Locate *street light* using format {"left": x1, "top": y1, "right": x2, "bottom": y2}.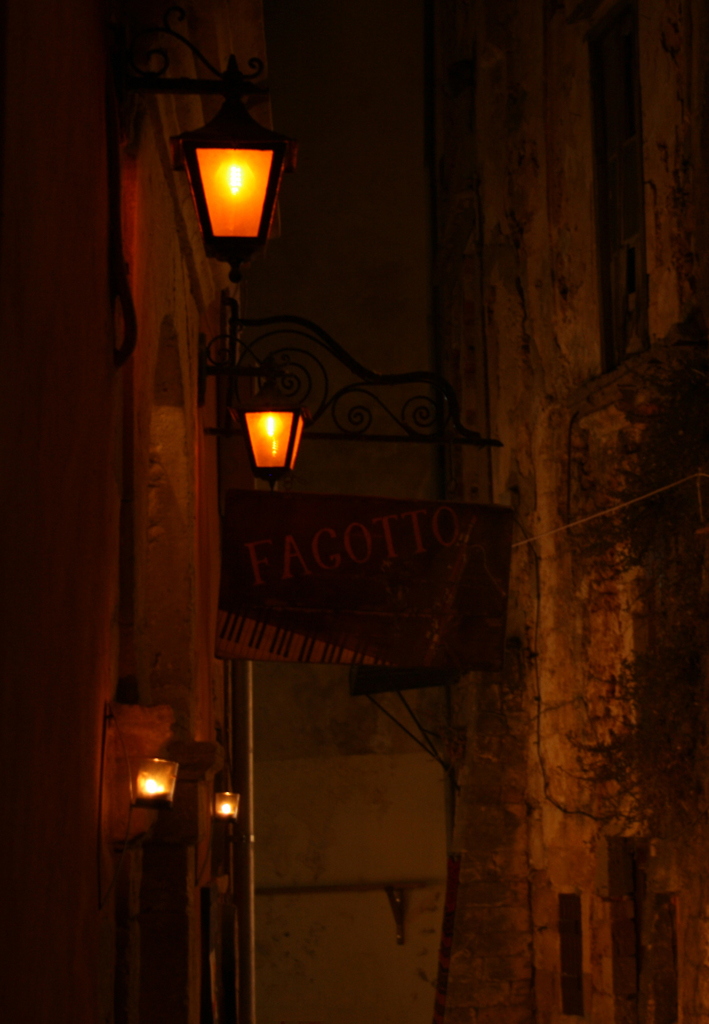
{"left": 98, "top": 0, "right": 301, "bottom": 394}.
